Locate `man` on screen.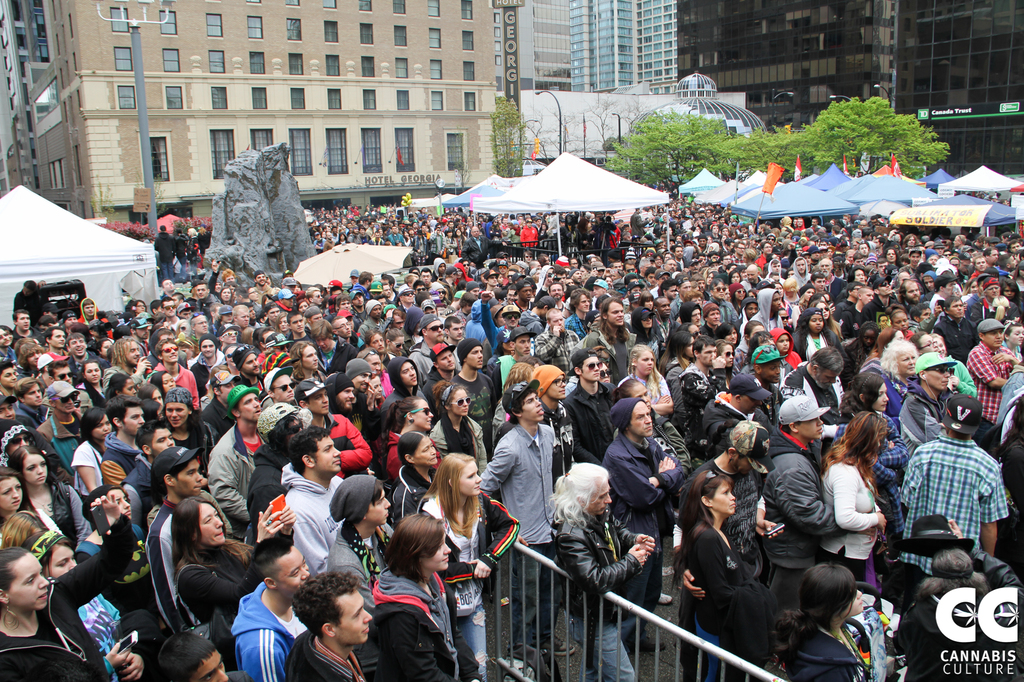
On screen at 147:328:189:370.
